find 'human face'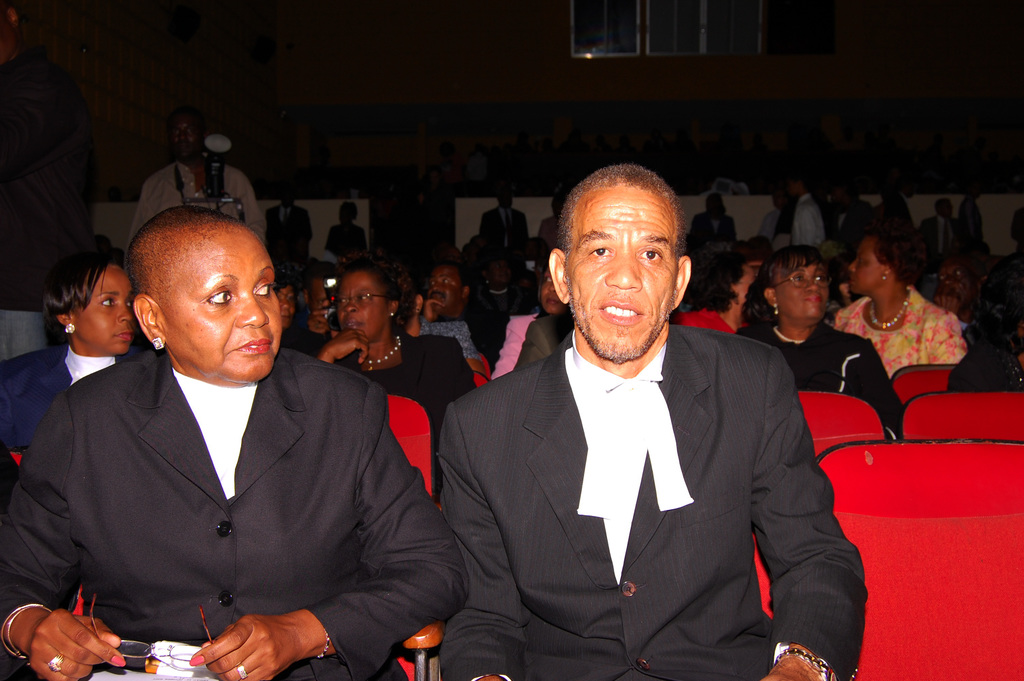
(left=565, top=177, right=679, bottom=355)
